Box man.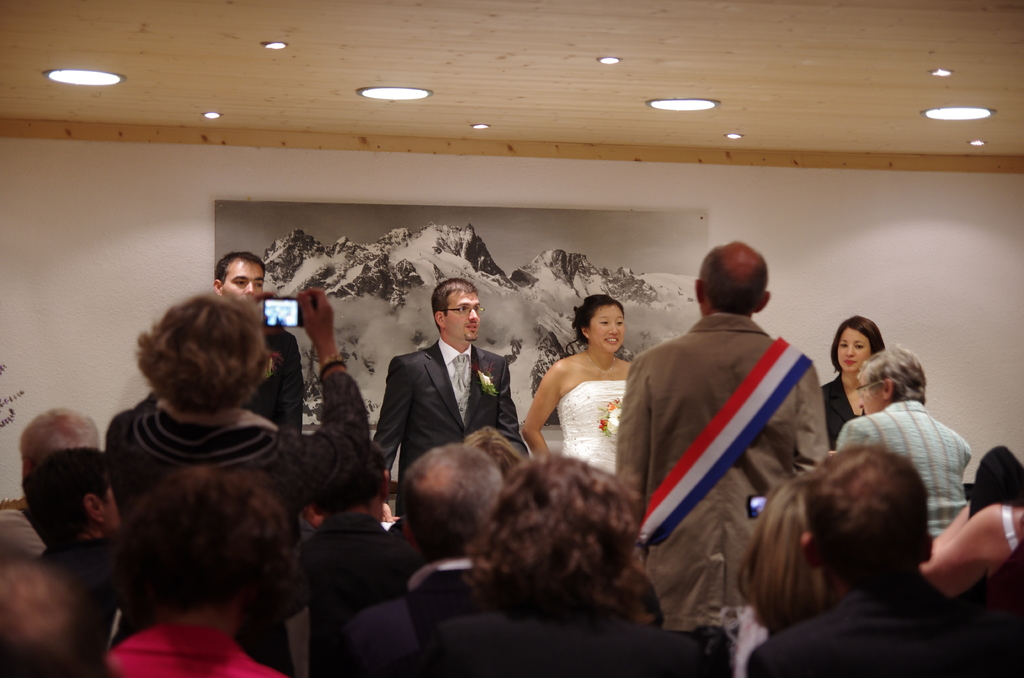
<region>751, 447, 1023, 677</region>.
